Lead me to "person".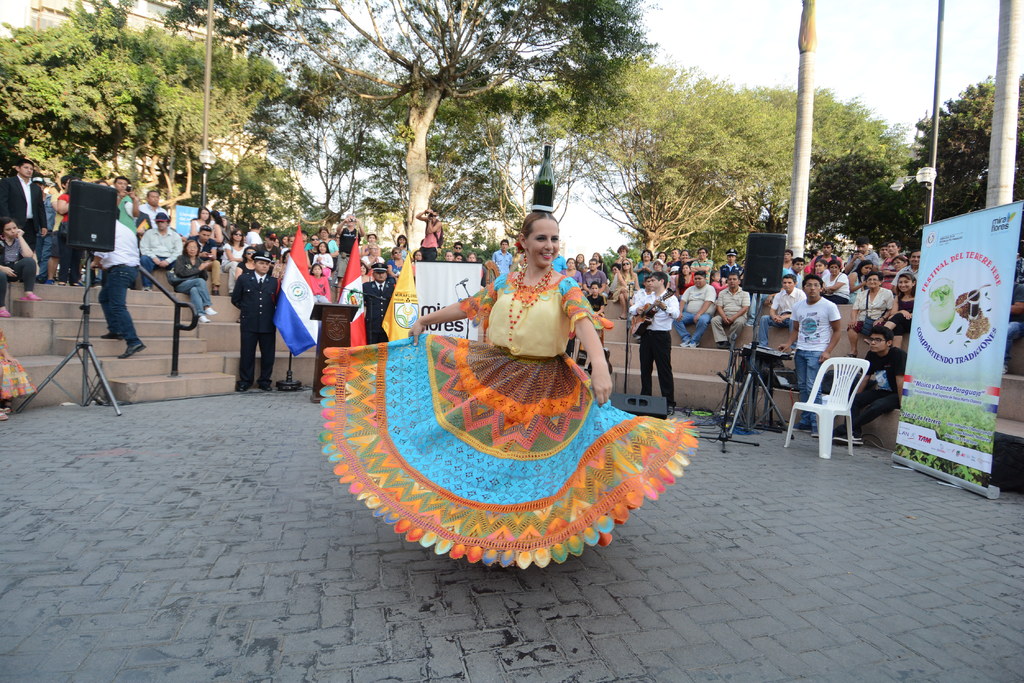
Lead to (left=0, top=215, right=40, bottom=321).
